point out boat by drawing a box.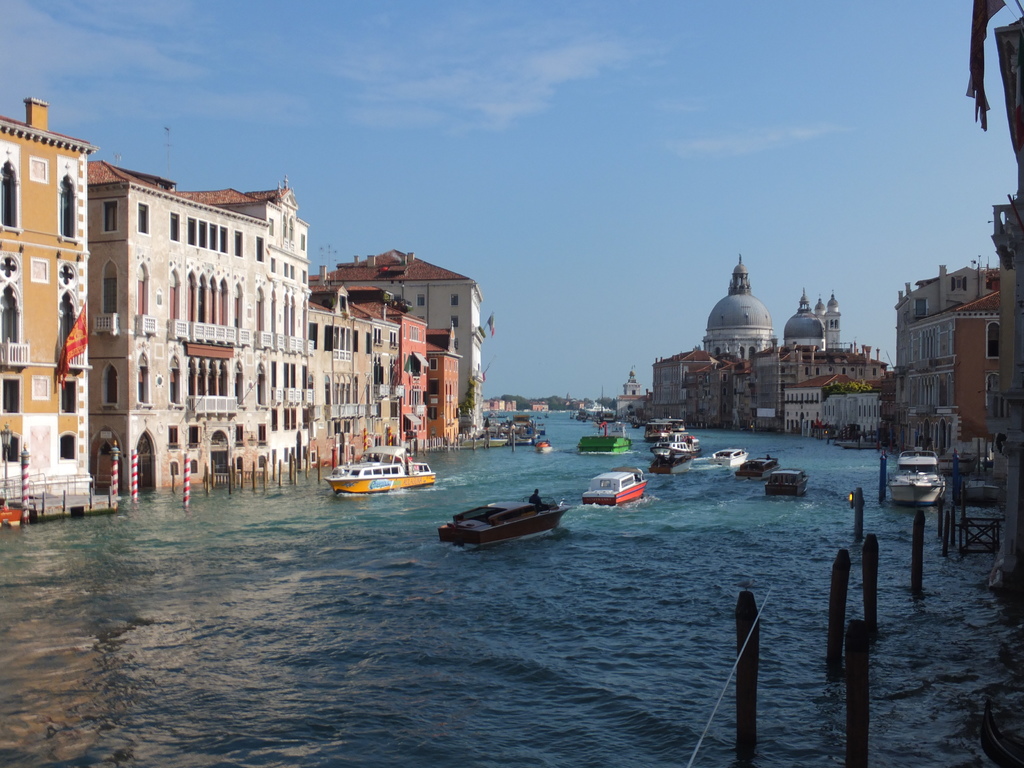
316,444,441,502.
